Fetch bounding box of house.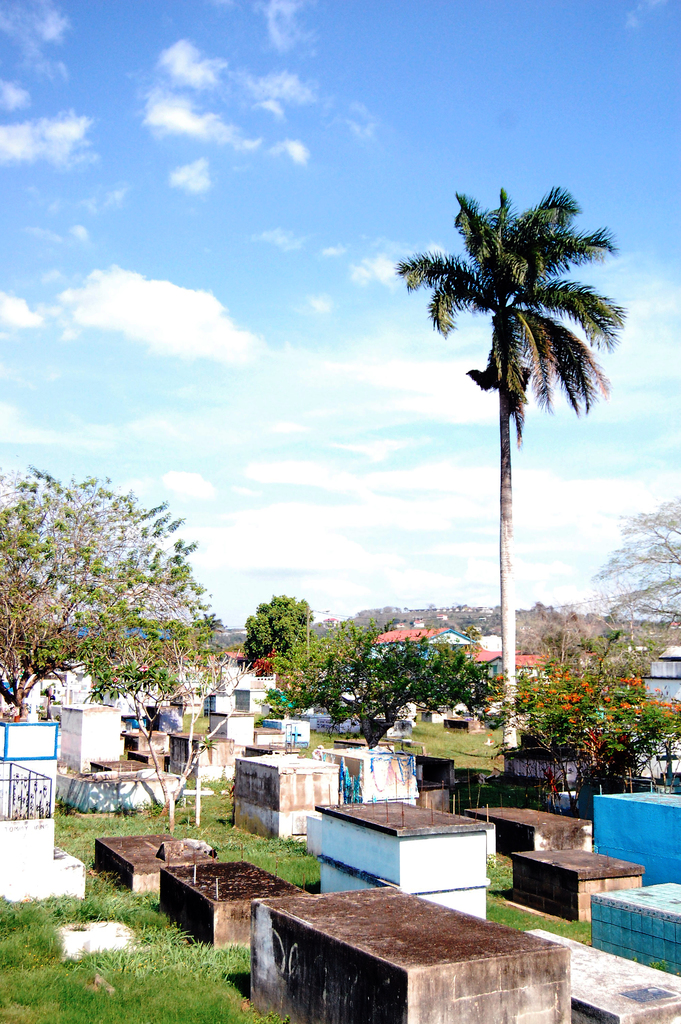
Bbox: <box>22,657,278,743</box>.
